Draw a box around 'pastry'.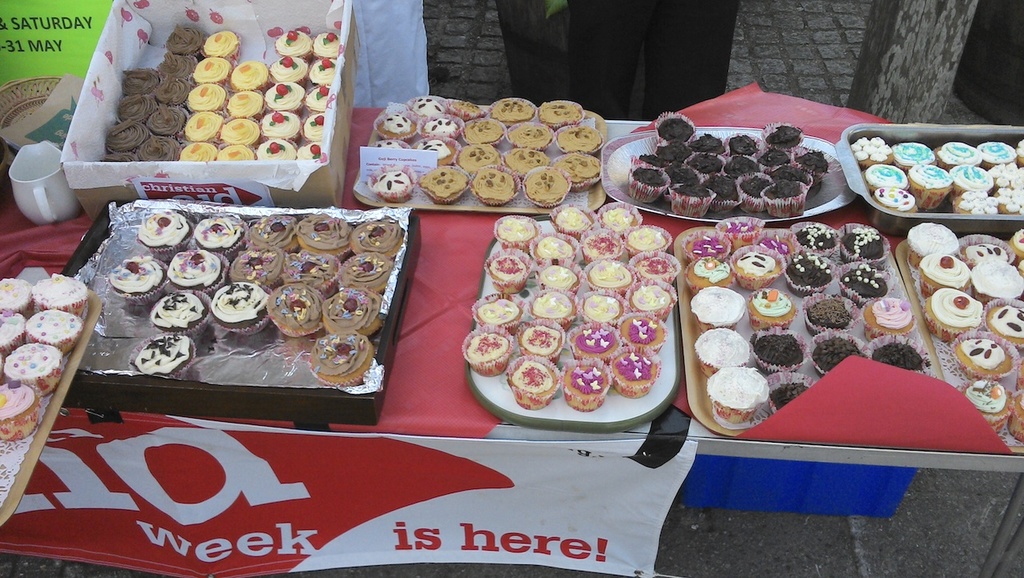
(left=410, top=95, right=450, bottom=119).
